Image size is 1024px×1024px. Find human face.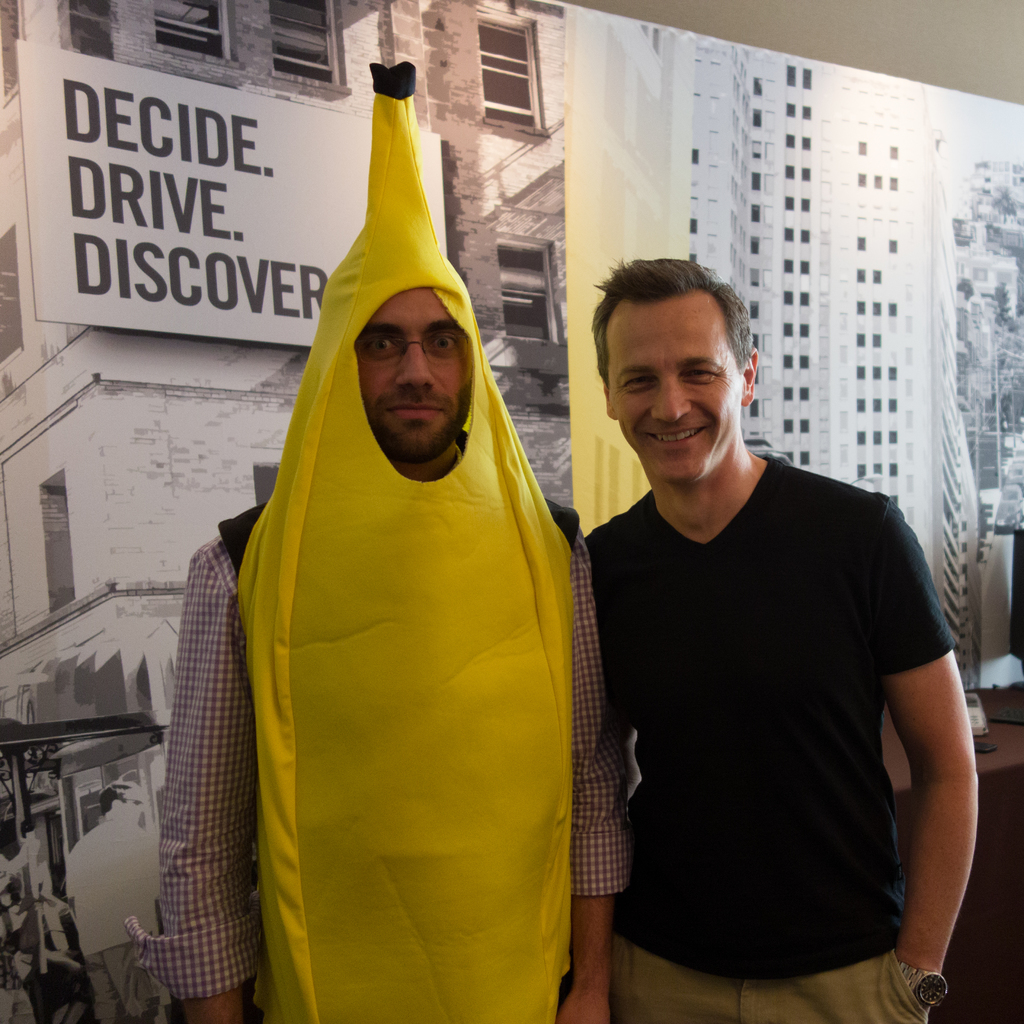
{"left": 600, "top": 295, "right": 739, "bottom": 495}.
